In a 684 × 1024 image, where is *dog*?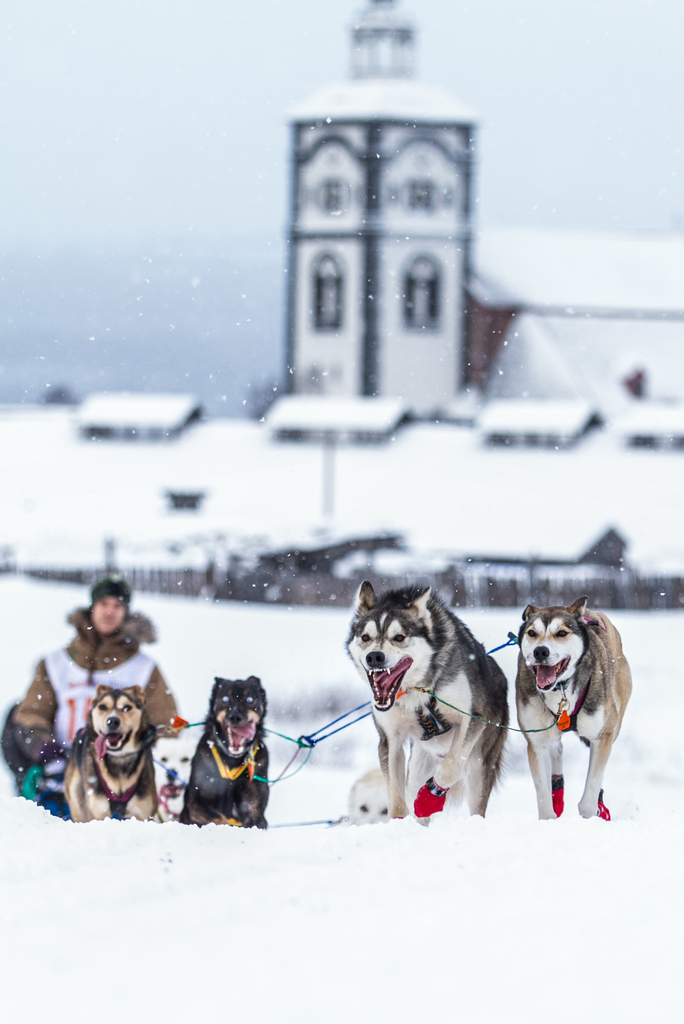
(340,765,403,824).
